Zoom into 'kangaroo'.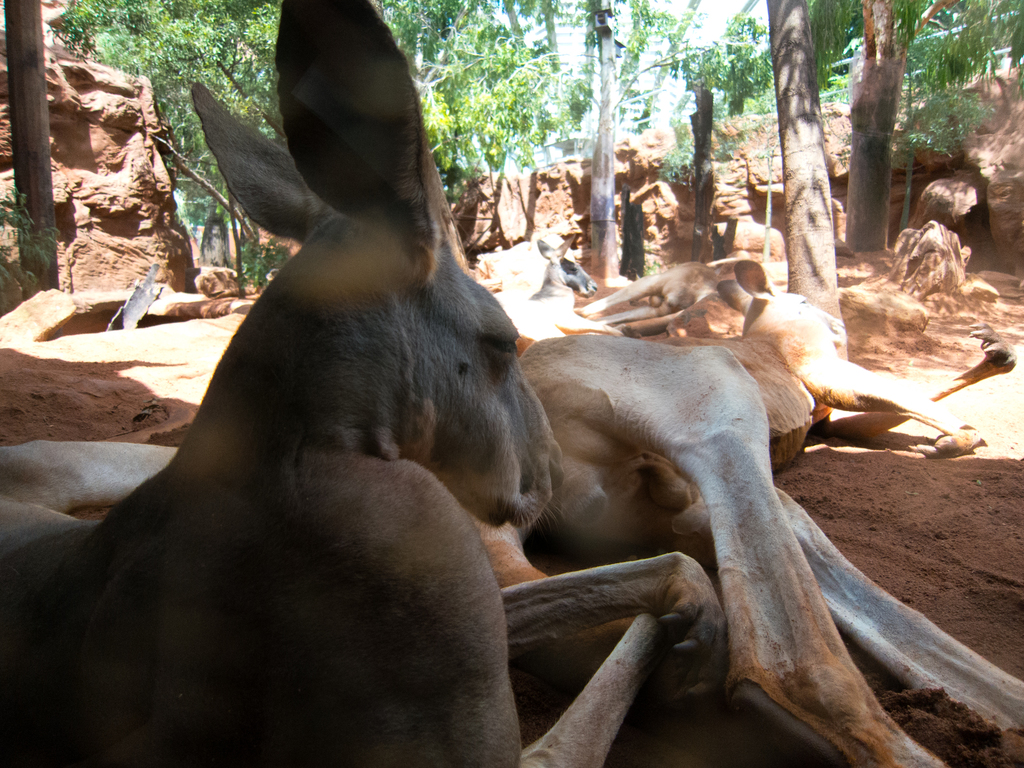
Zoom target: x1=500, y1=229, x2=616, y2=352.
